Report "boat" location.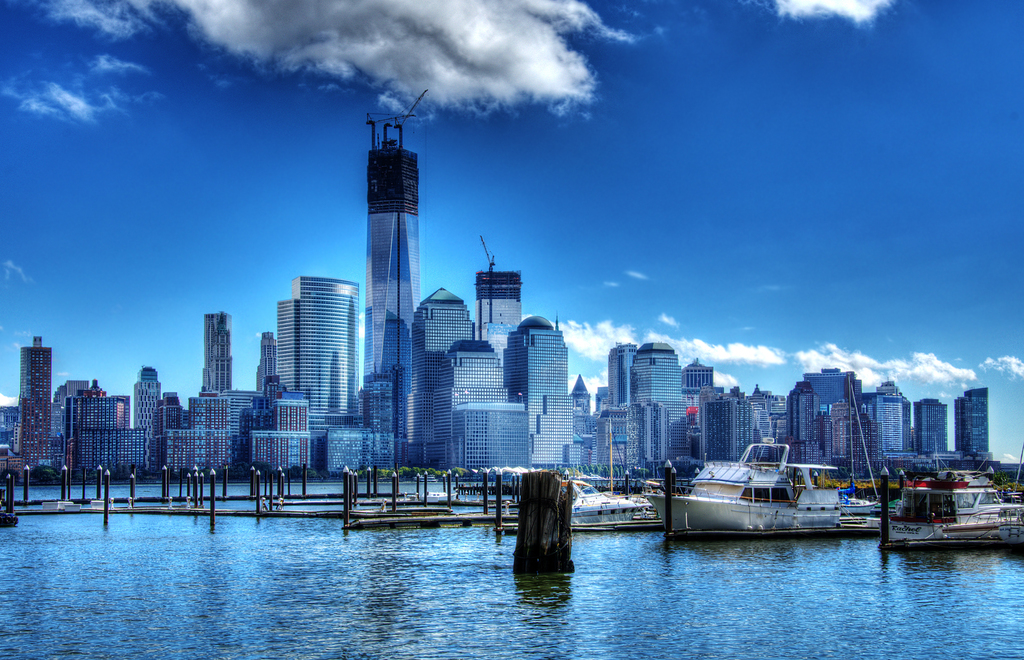
Report: left=945, top=497, right=1023, bottom=545.
